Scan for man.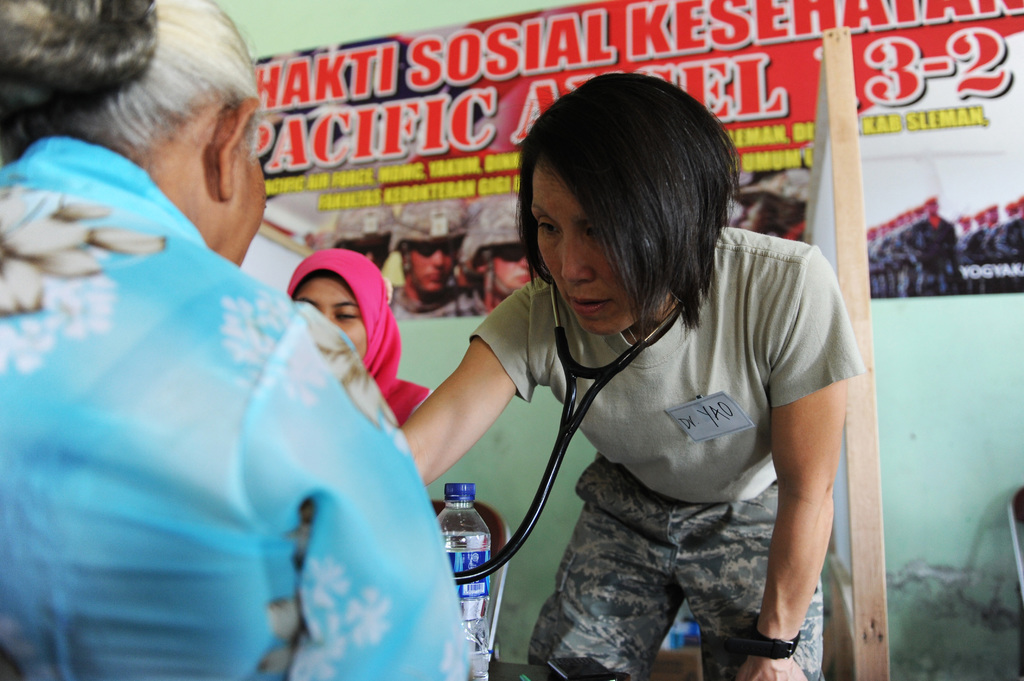
Scan result: <box>431,192,529,317</box>.
